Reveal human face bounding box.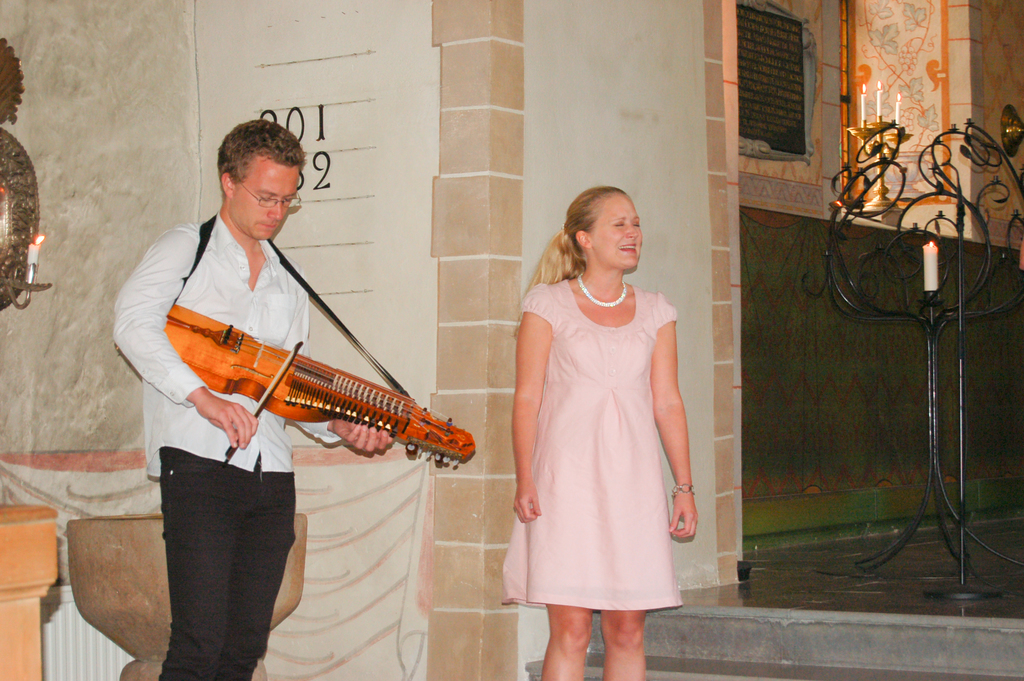
Revealed: box=[583, 197, 644, 270].
